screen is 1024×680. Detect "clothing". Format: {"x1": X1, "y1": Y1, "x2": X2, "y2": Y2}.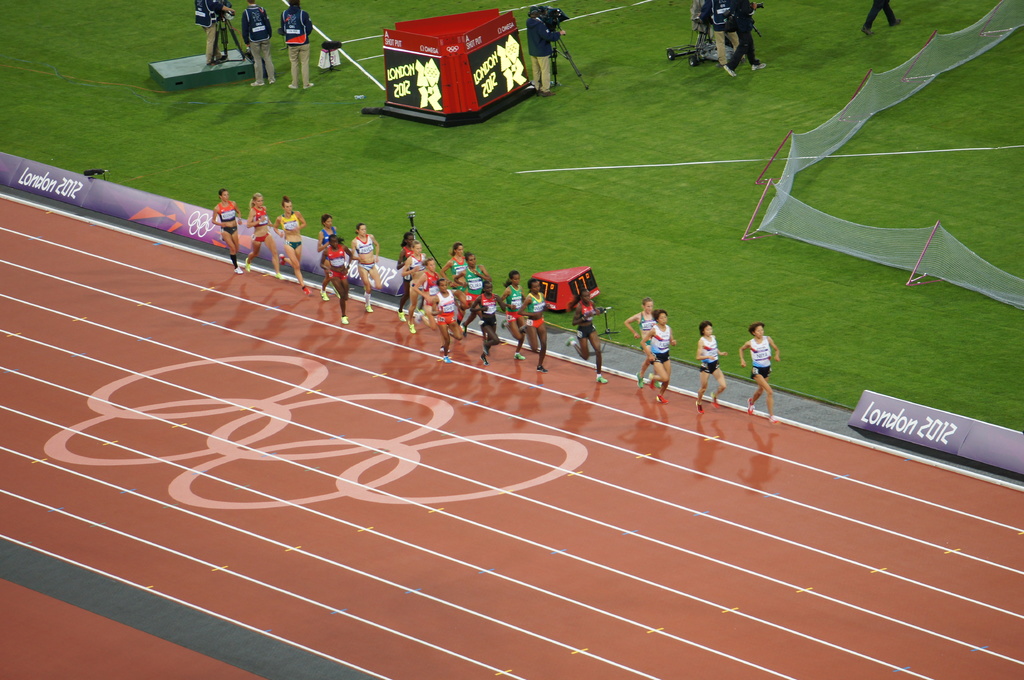
{"x1": 652, "y1": 325, "x2": 671, "y2": 363}.
